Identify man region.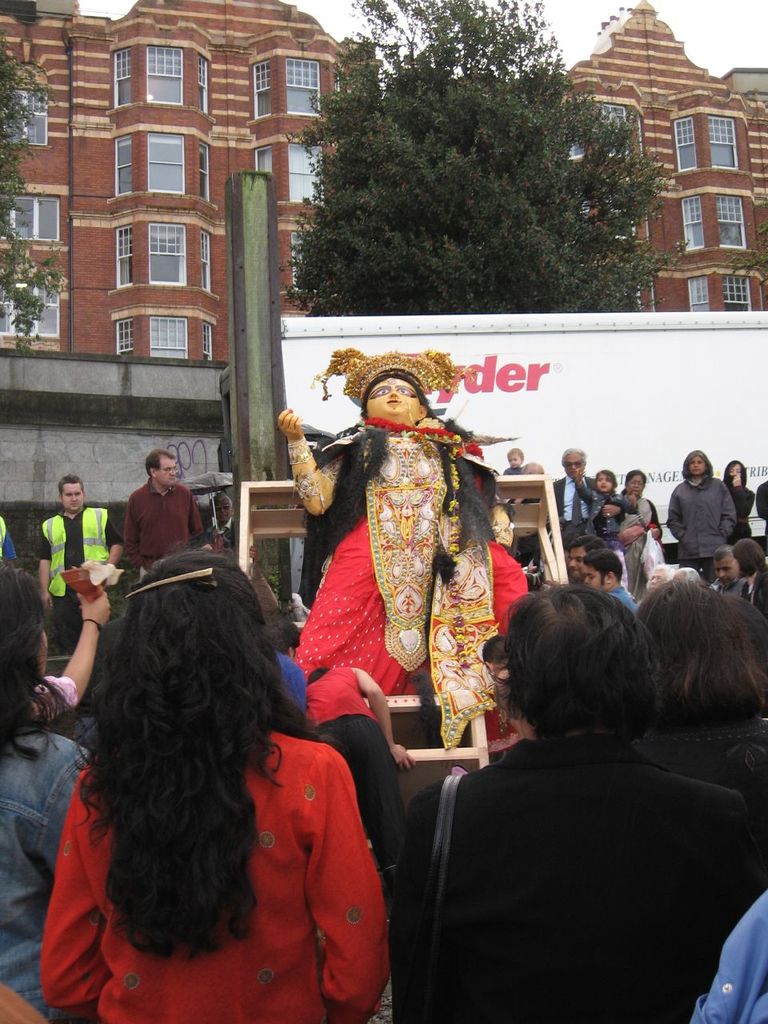
Region: [x1=552, y1=445, x2=598, y2=546].
